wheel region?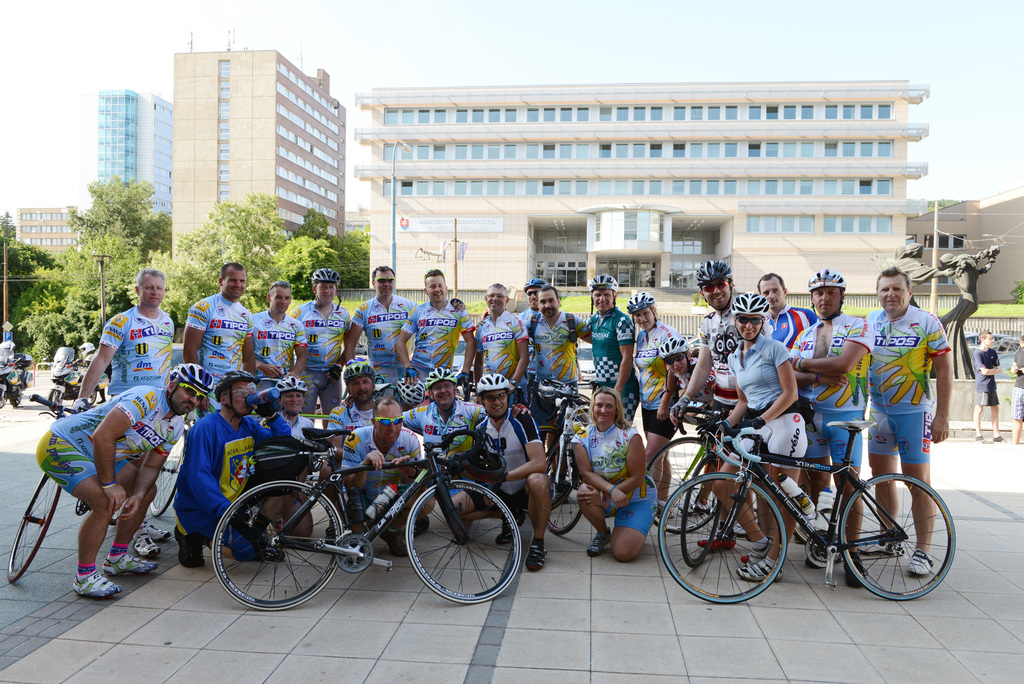
detection(644, 437, 722, 532)
